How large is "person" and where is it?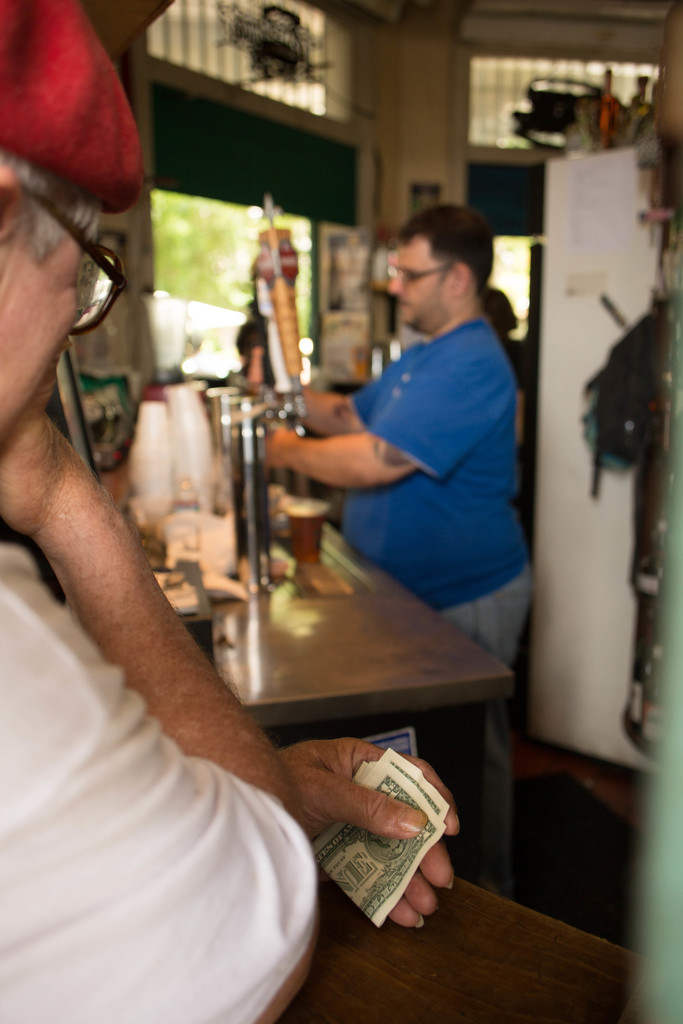
Bounding box: <region>254, 200, 541, 891</region>.
